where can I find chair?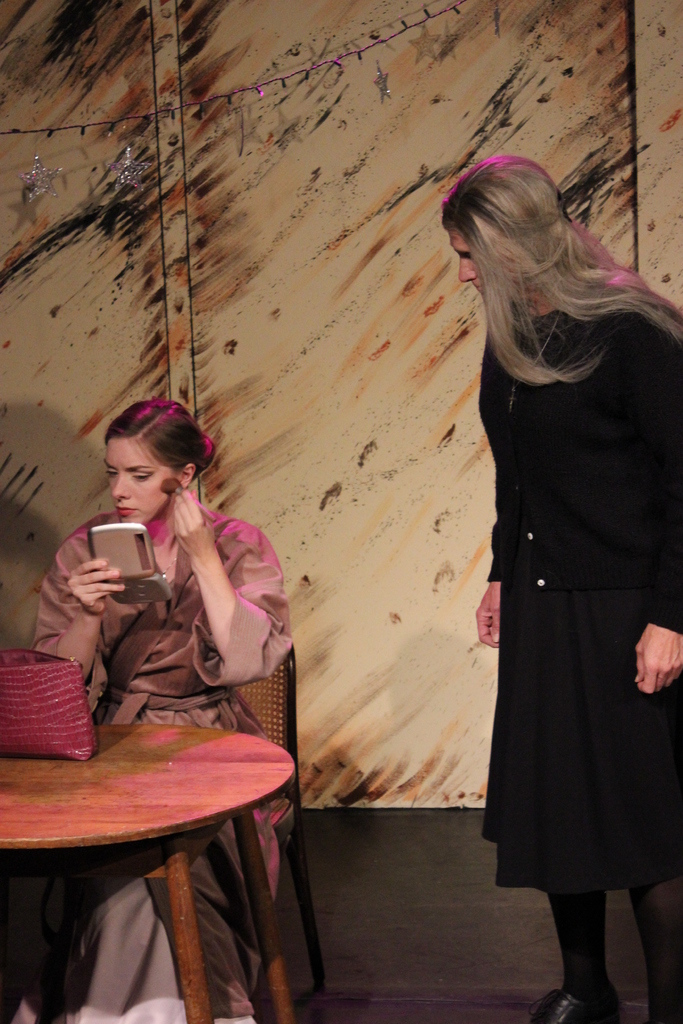
You can find it at select_region(29, 627, 301, 1006).
